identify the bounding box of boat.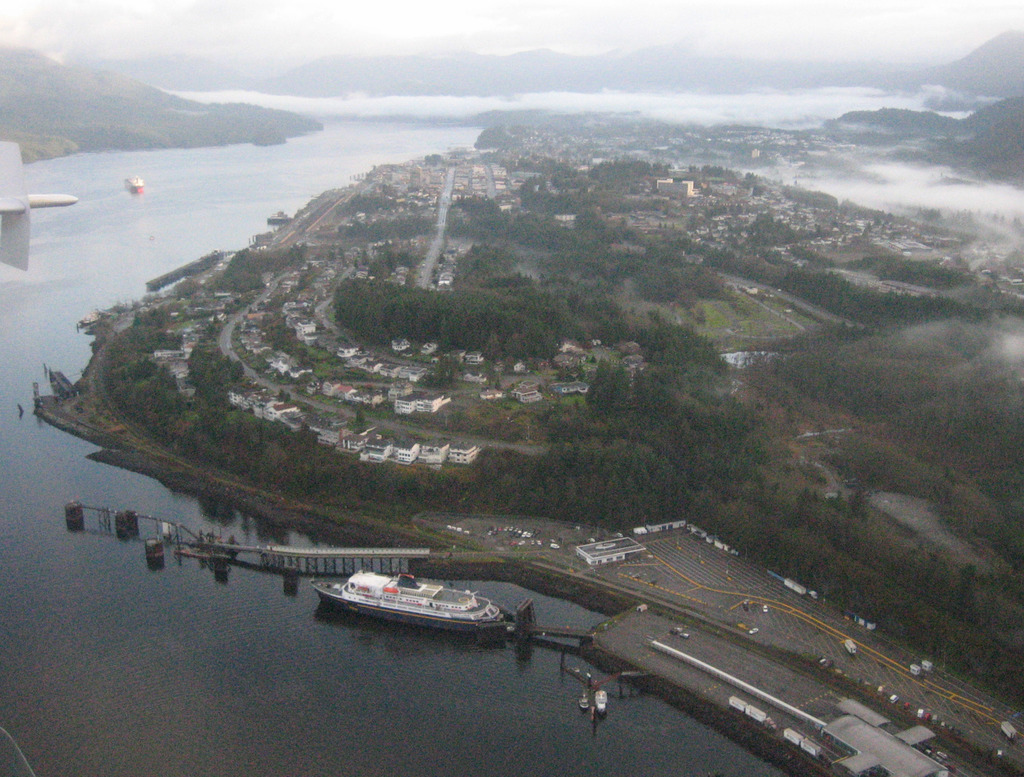
(x1=595, y1=686, x2=606, y2=714).
